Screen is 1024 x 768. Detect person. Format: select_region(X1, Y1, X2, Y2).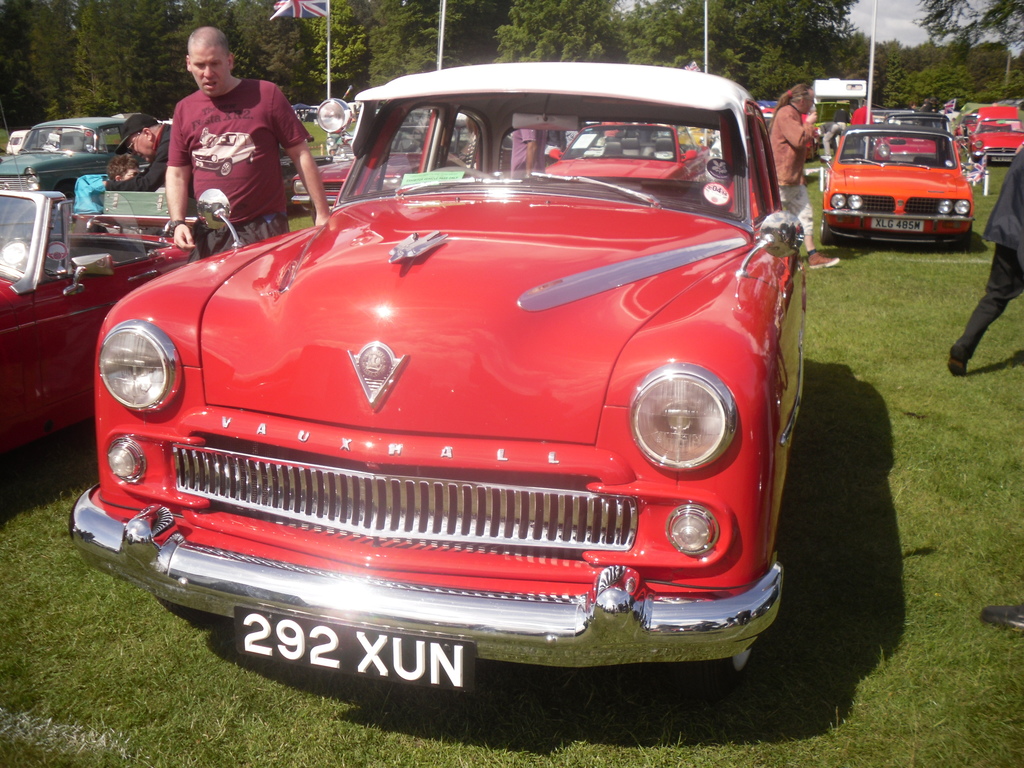
select_region(851, 100, 874, 126).
